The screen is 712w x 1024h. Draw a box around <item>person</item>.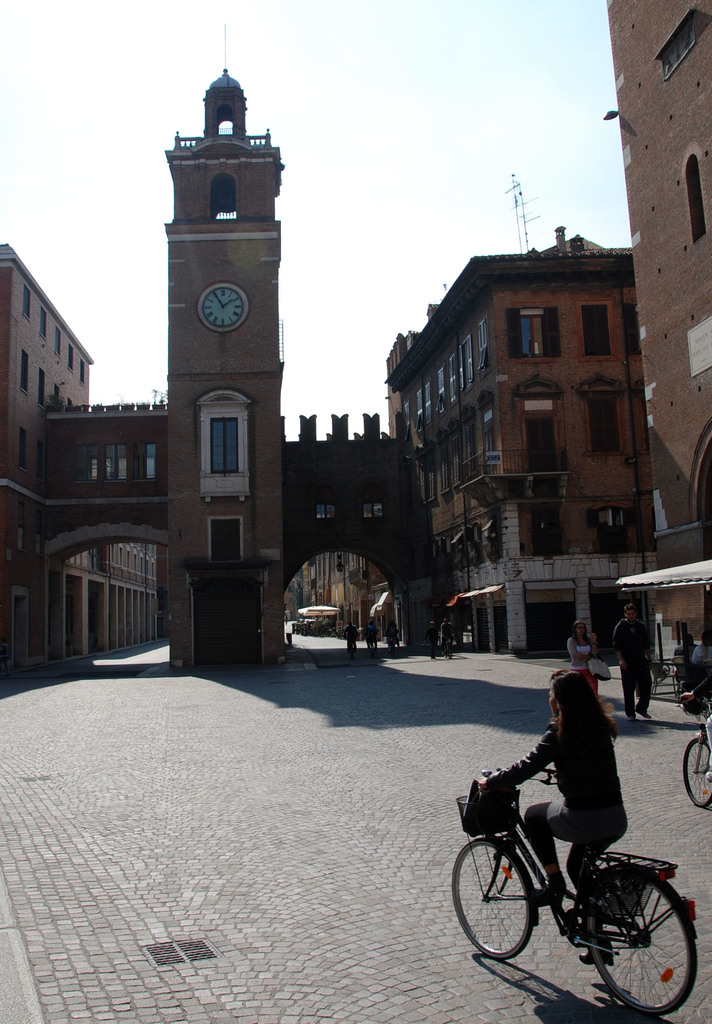
left=343, top=623, right=359, bottom=658.
